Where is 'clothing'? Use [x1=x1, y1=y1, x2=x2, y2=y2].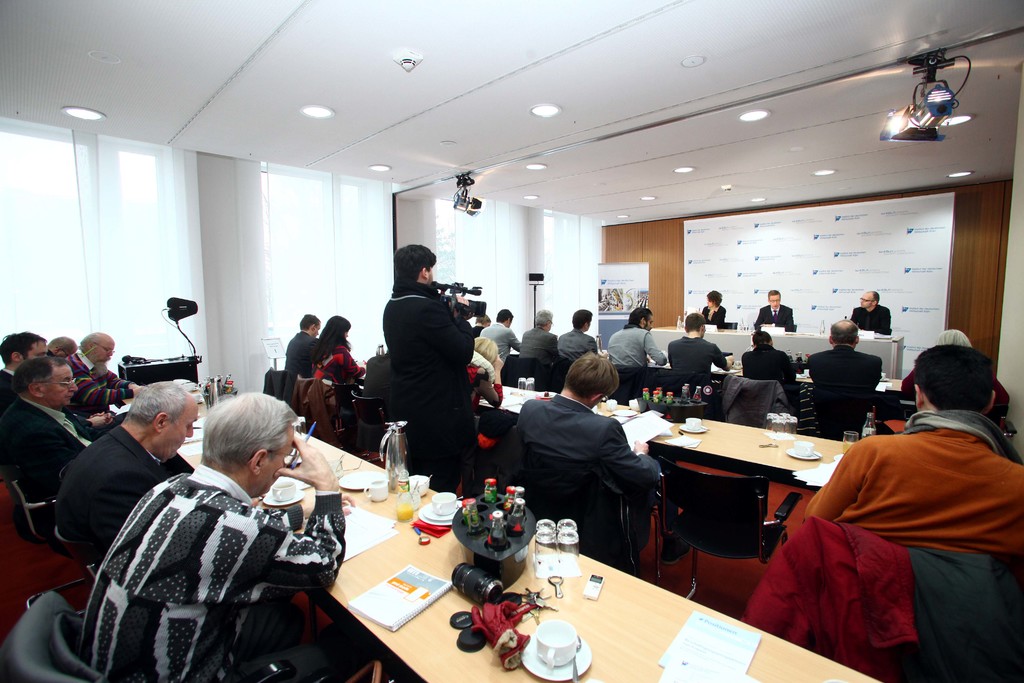
[x1=316, y1=342, x2=364, y2=415].
